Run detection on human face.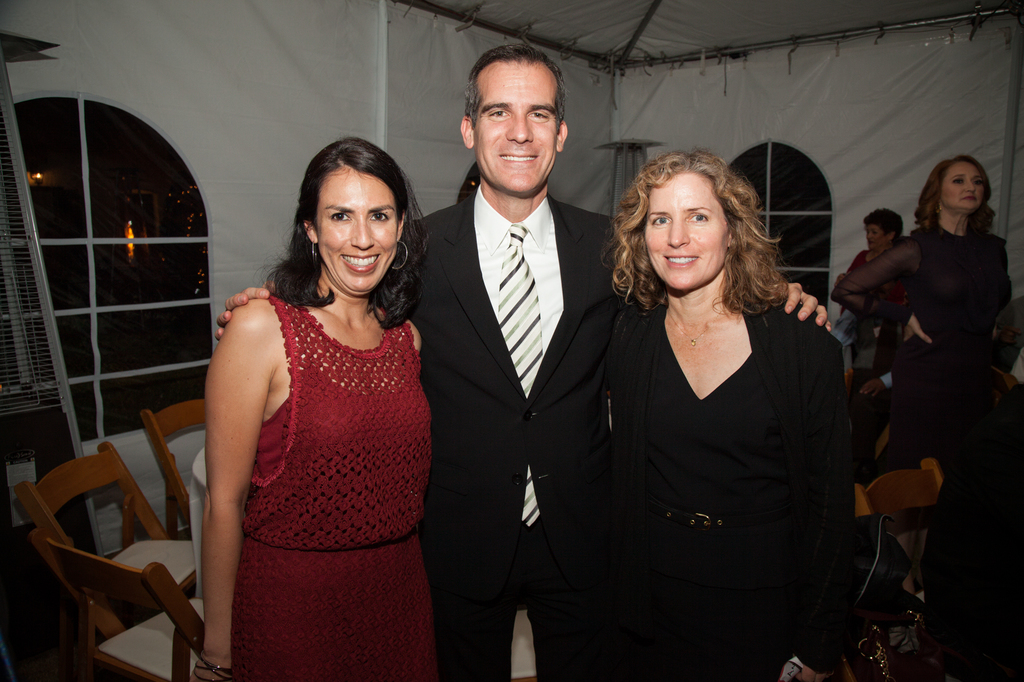
Result: bbox=[864, 223, 889, 250].
